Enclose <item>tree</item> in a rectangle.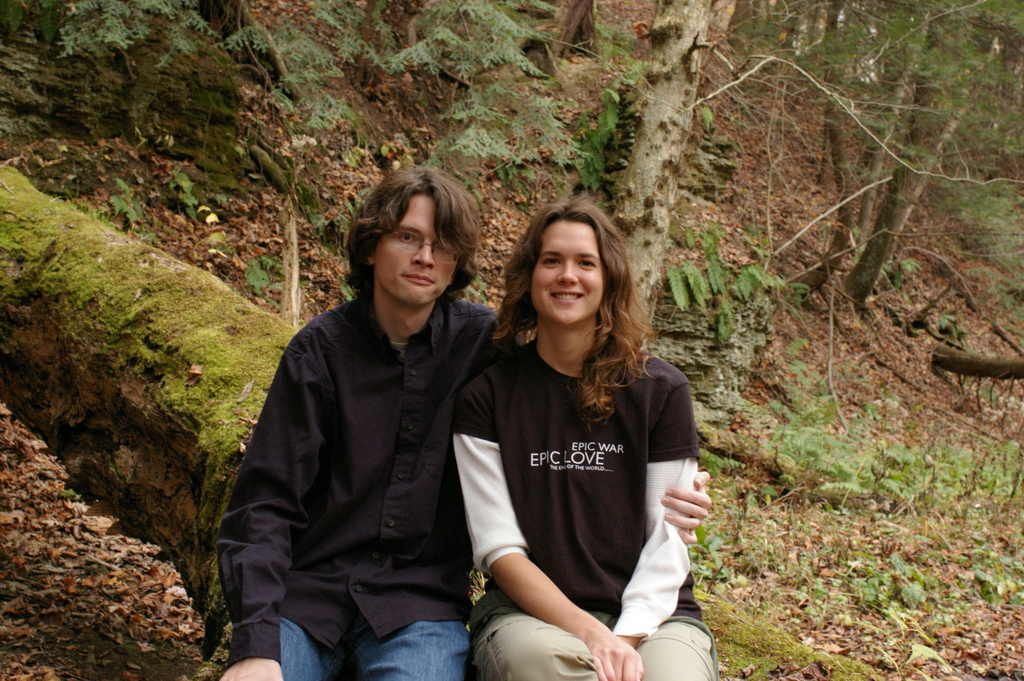
0:0:802:680.
